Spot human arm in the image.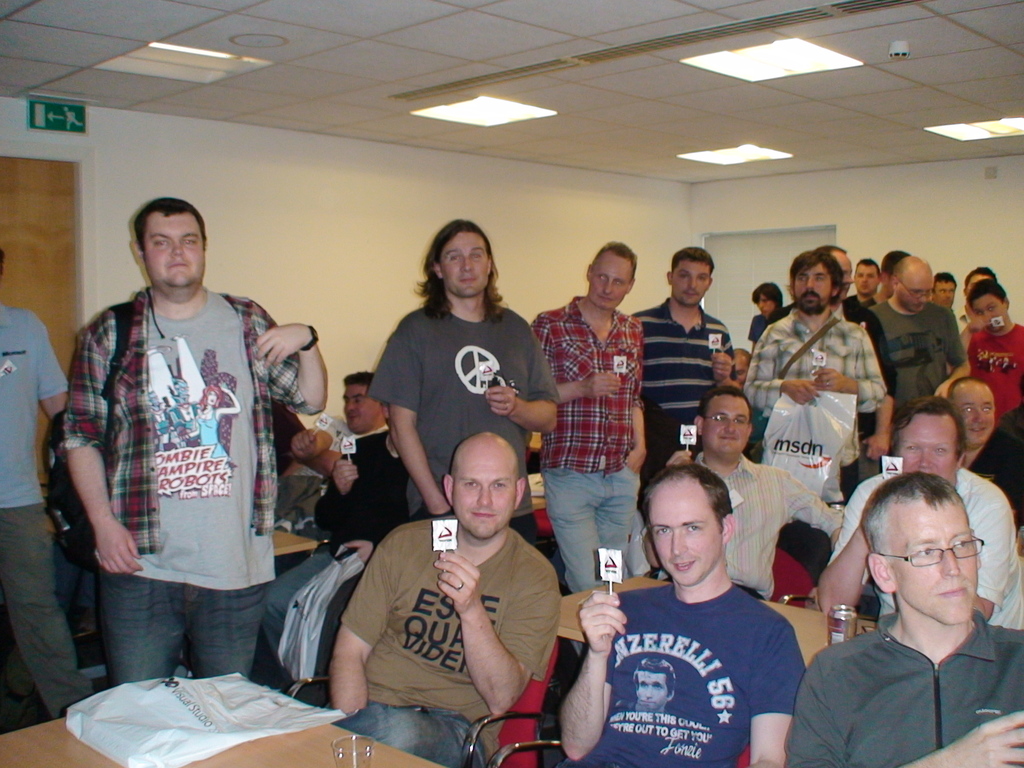
human arm found at [left=561, top=369, right=625, bottom=399].
